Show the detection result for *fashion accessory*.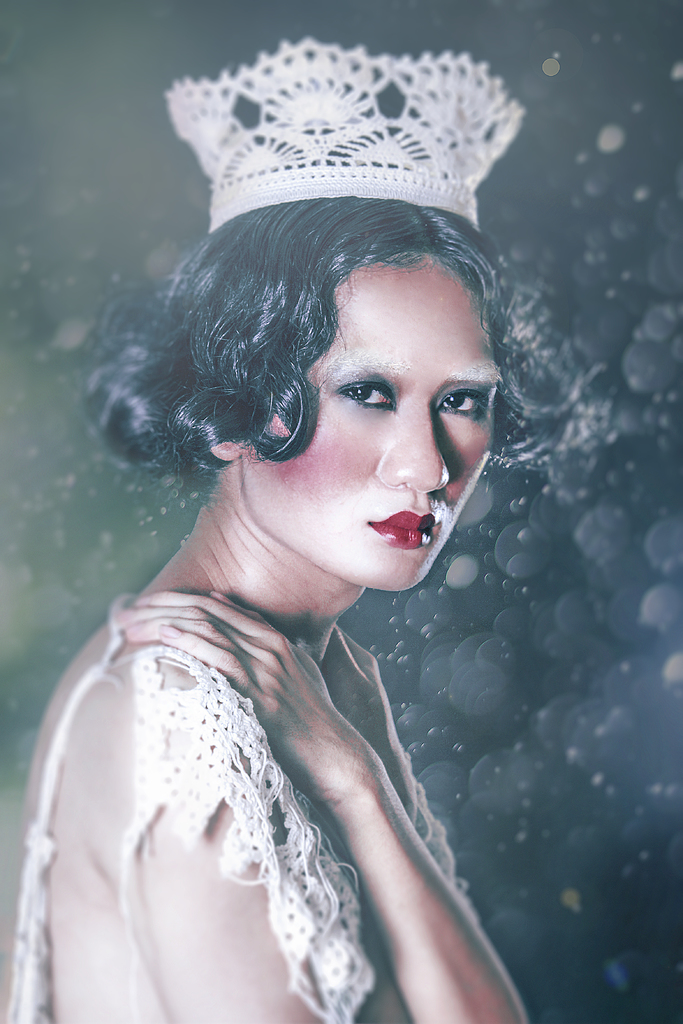
167 36 524 239.
